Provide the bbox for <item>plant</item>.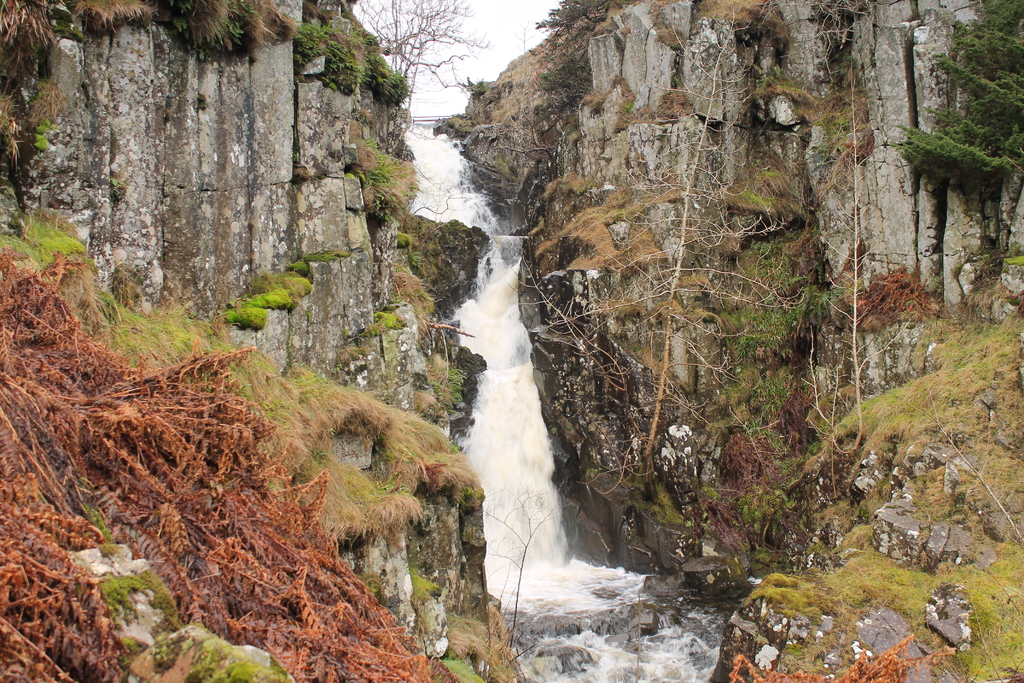
rect(31, 117, 52, 155).
